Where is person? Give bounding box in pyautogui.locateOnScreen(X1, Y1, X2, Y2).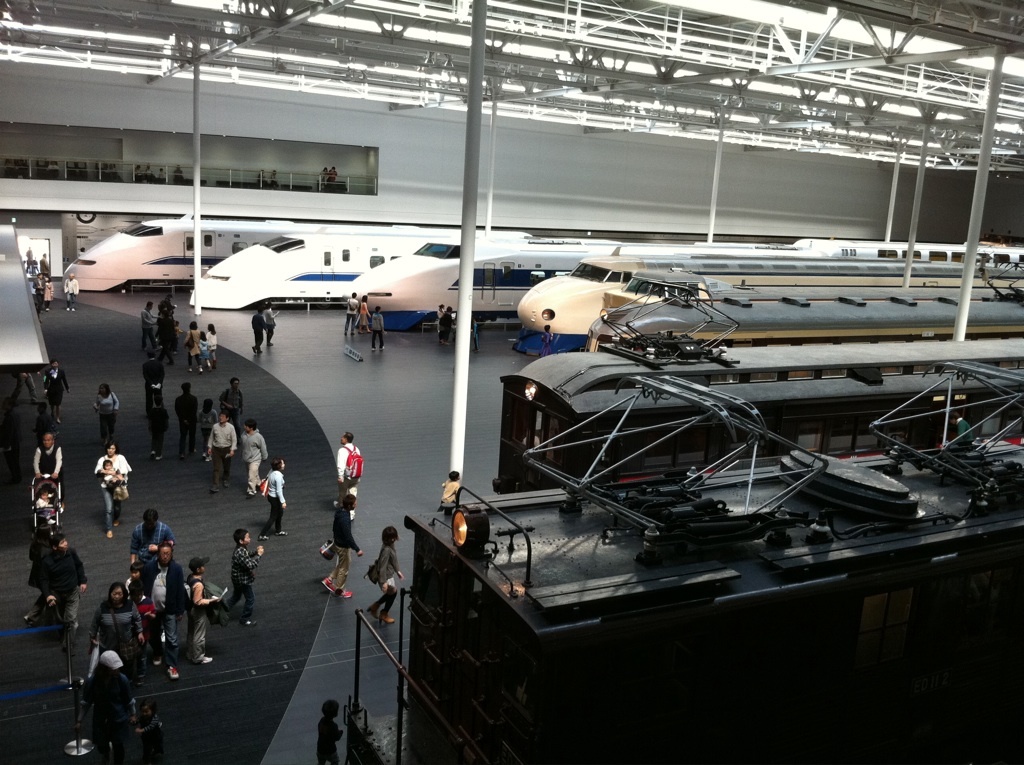
pyautogui.locateOnScreen(43, 354, 71, 421).
